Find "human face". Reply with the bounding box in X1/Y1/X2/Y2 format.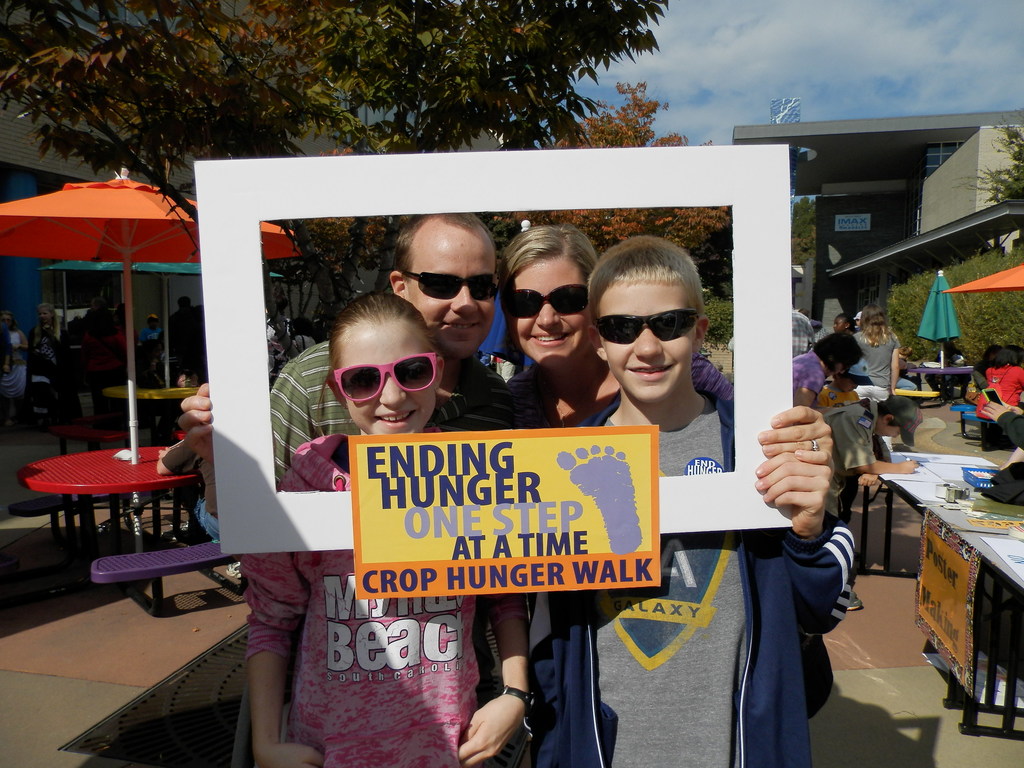
502/257/592/373.
